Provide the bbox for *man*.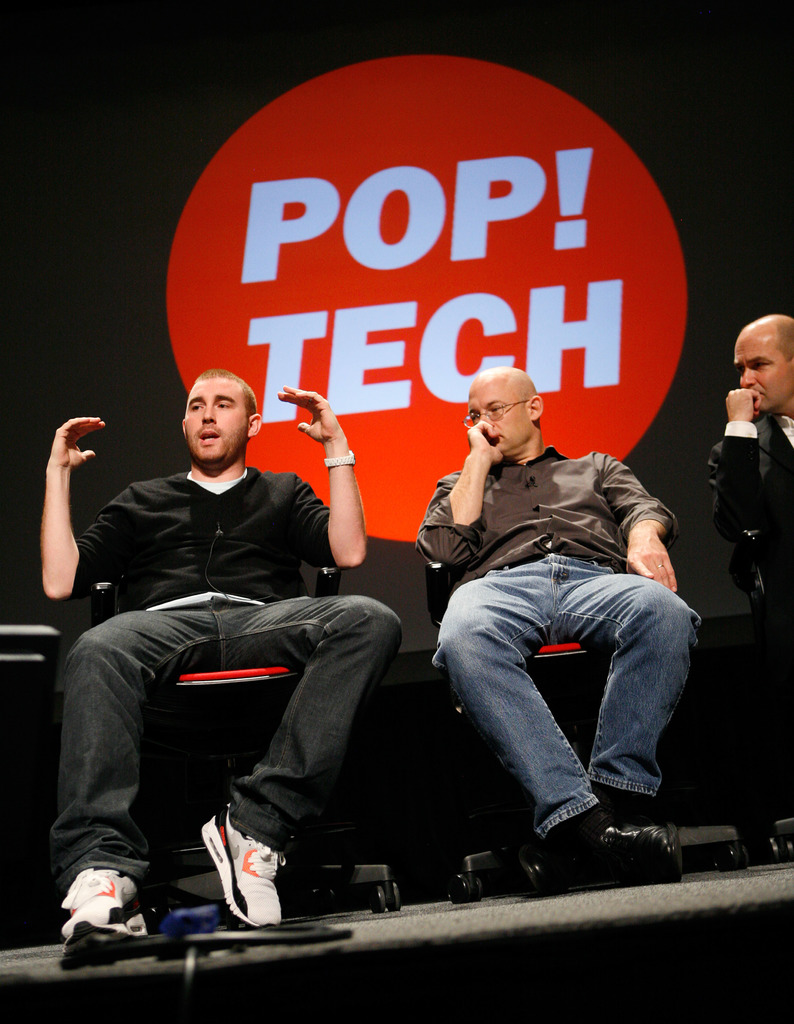
{"x1": 42, "y1": 367, "x2": 400, "y2": 935}.
